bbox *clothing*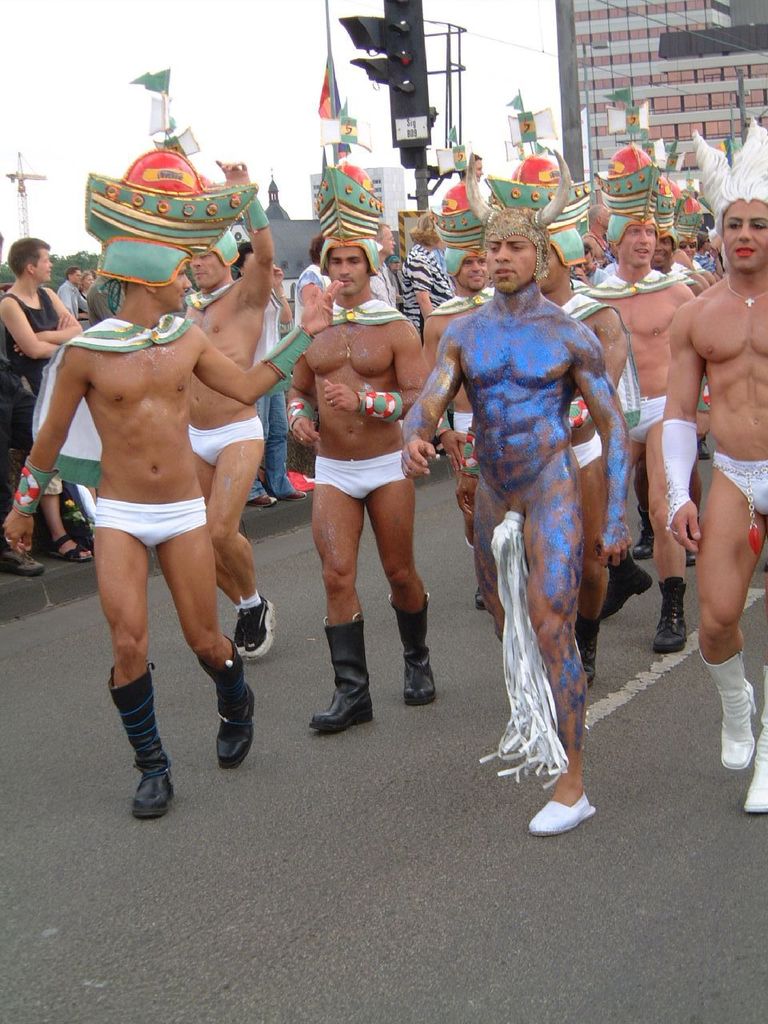
box=[565, 426, 606, 468]
